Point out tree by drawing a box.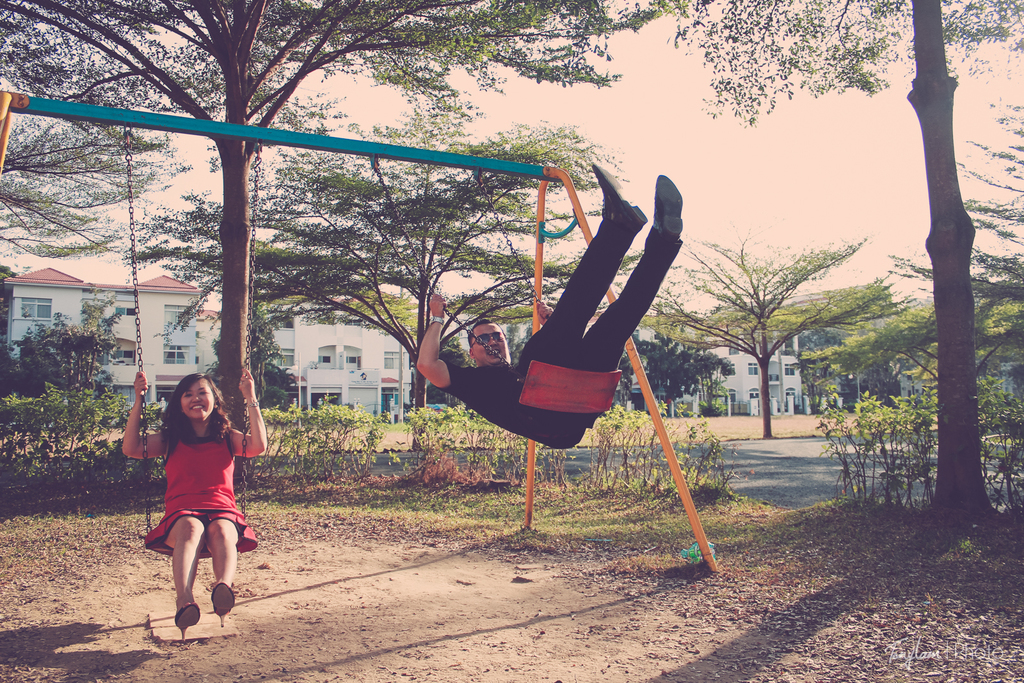
detection(791, 102, 1023, 428).
